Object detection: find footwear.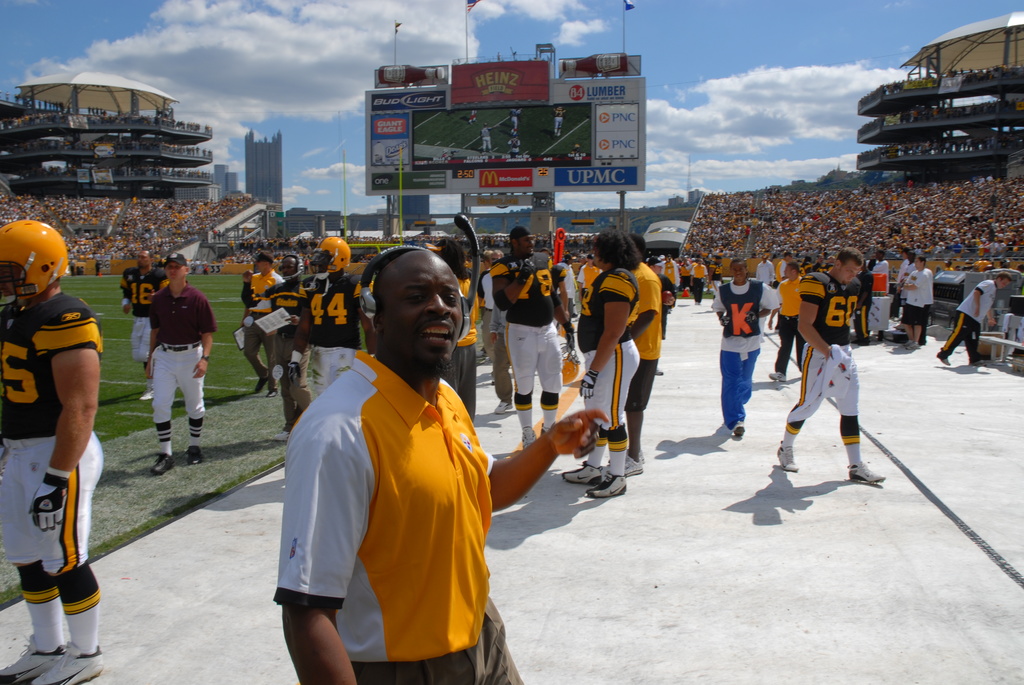
pyautogui.locateOnScreen(266, 388, 276, 397).
